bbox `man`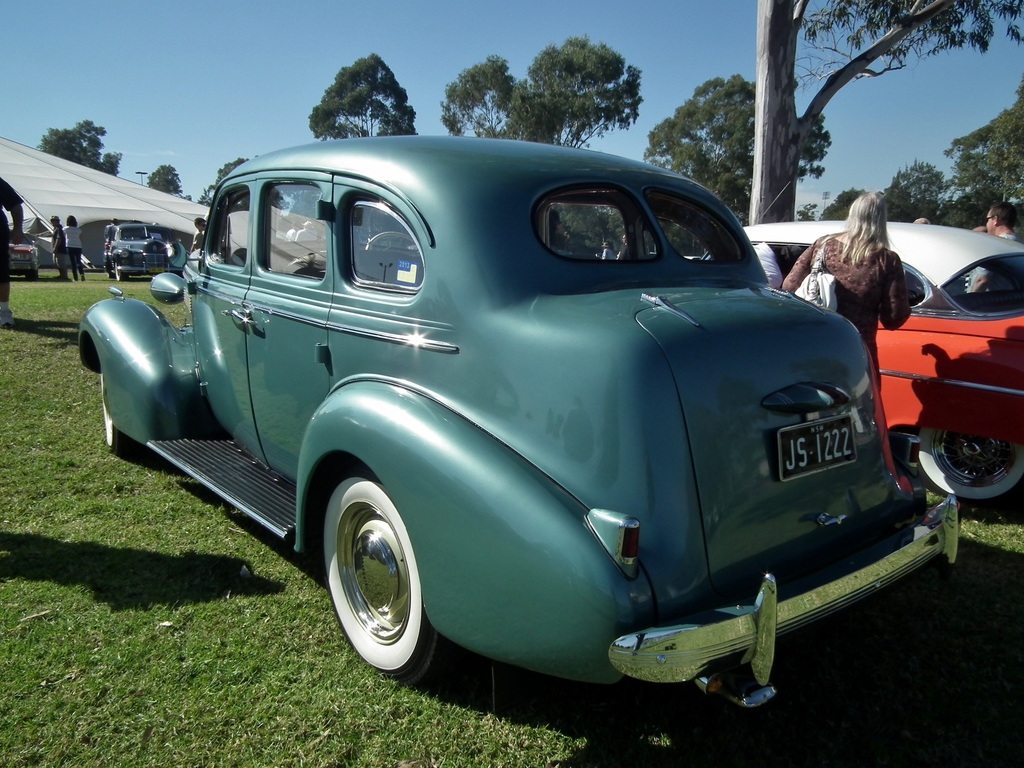
<bbox>972, 224, 986, 232</bbox>
